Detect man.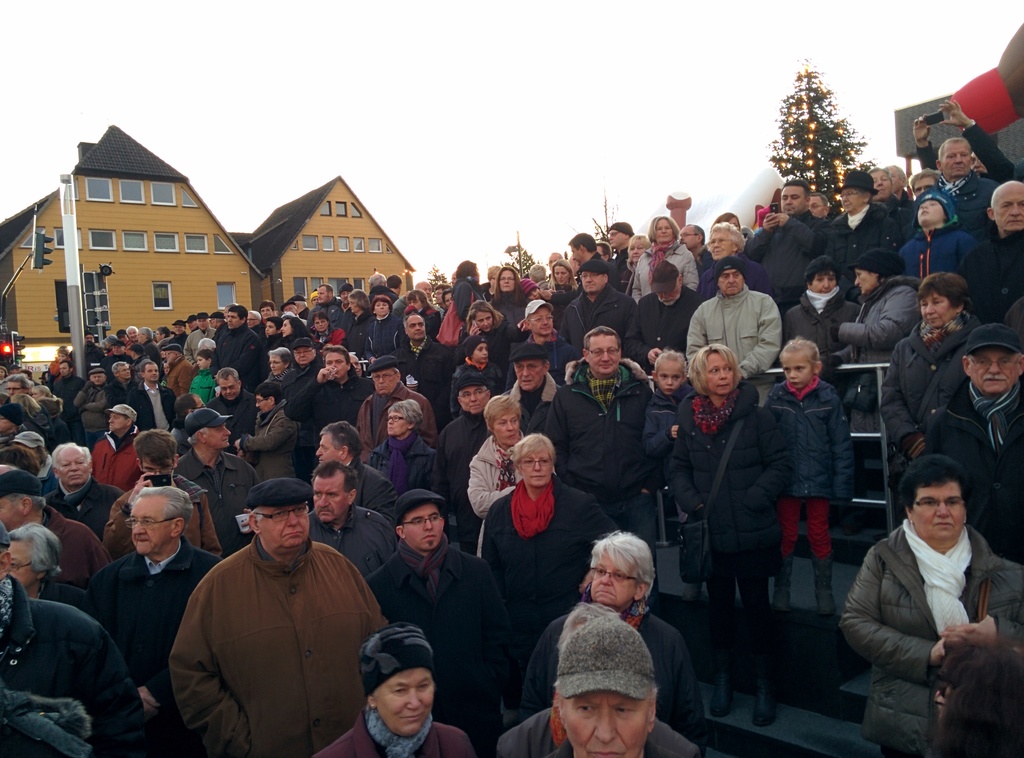
Detected at l=184, t=308, r=214, b=364.
